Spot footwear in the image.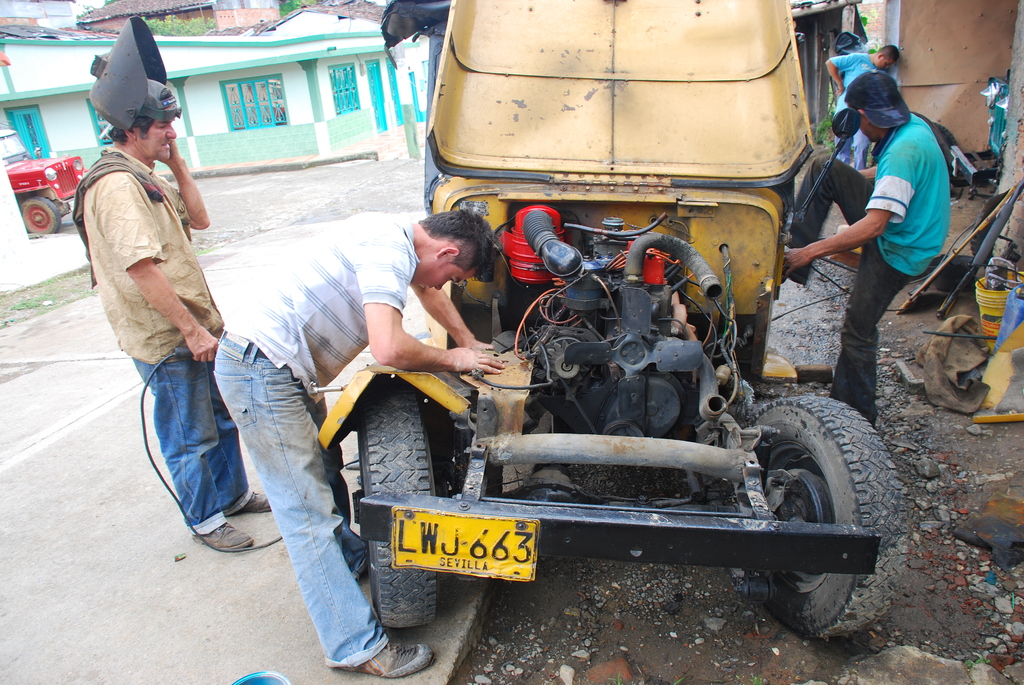
footwear found at left=341, top=641, right=430, bottom=677.
